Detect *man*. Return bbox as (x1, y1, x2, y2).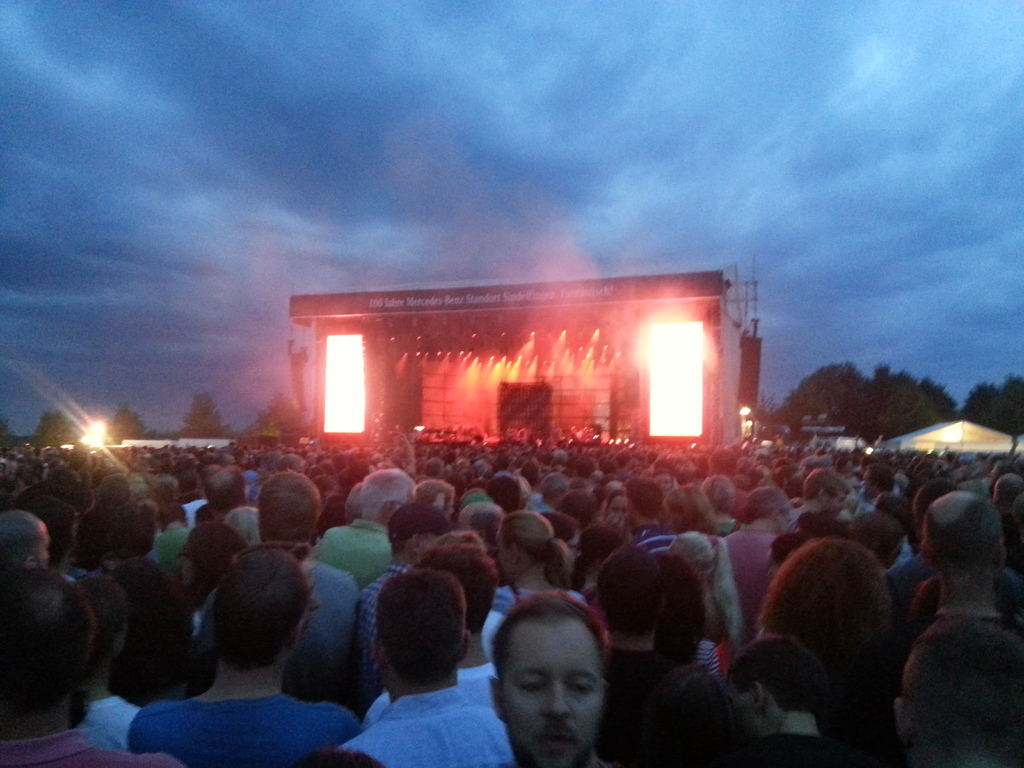
(451, 595, 640, 767).
